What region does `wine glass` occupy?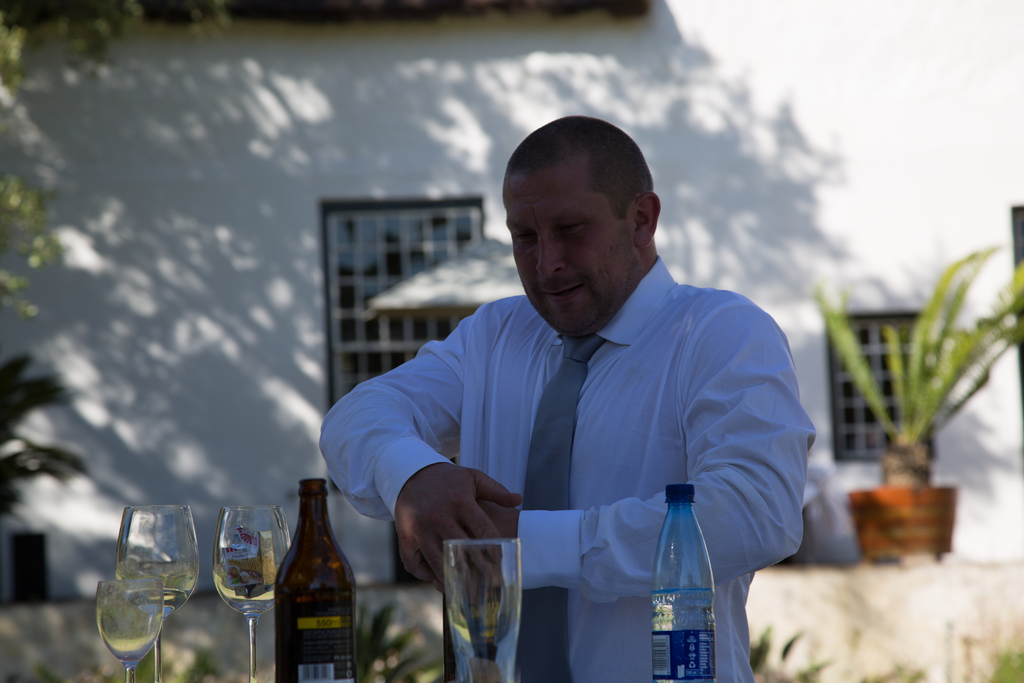
115/504/199/682.
